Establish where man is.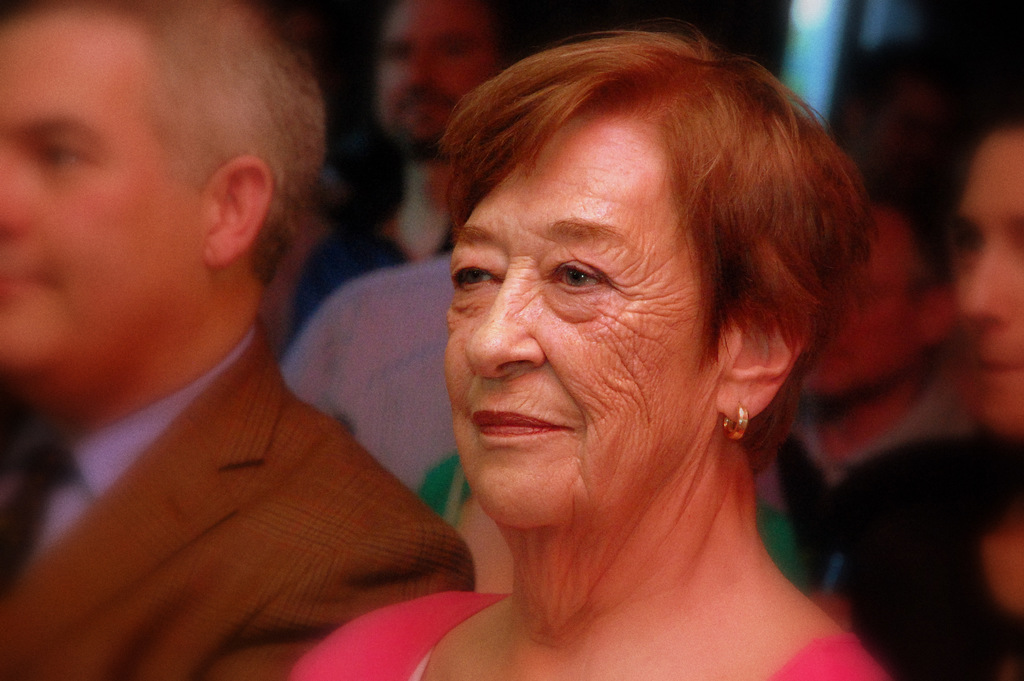
Established at x1=305 y1=0 x2=513 y2=333.
